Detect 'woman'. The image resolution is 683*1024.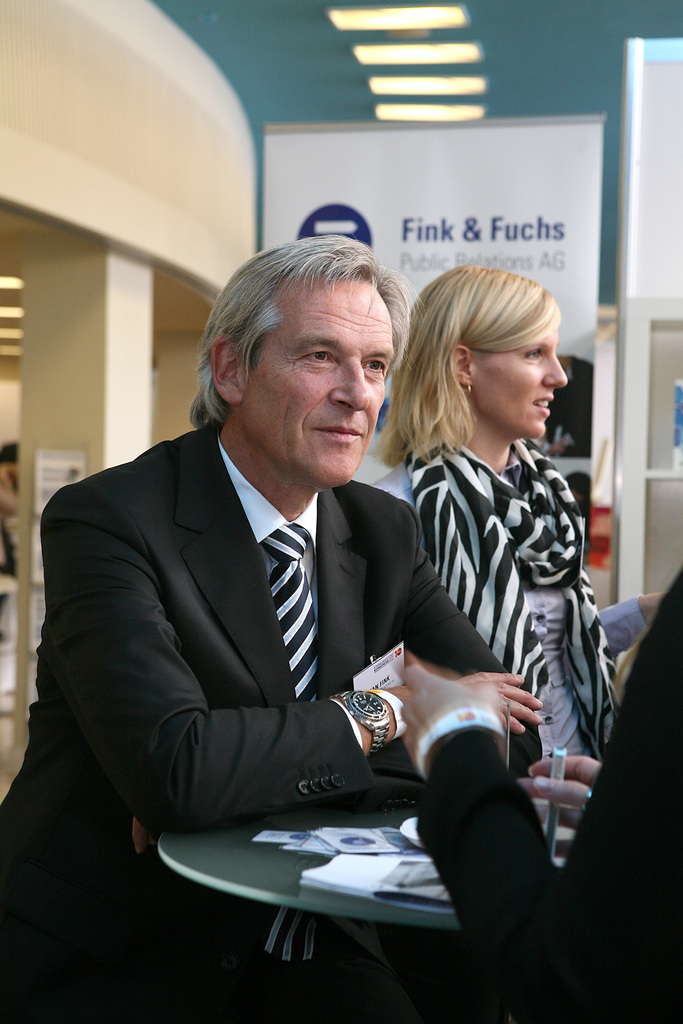
<bbox>359, 260, 617, 938</bbox>.
